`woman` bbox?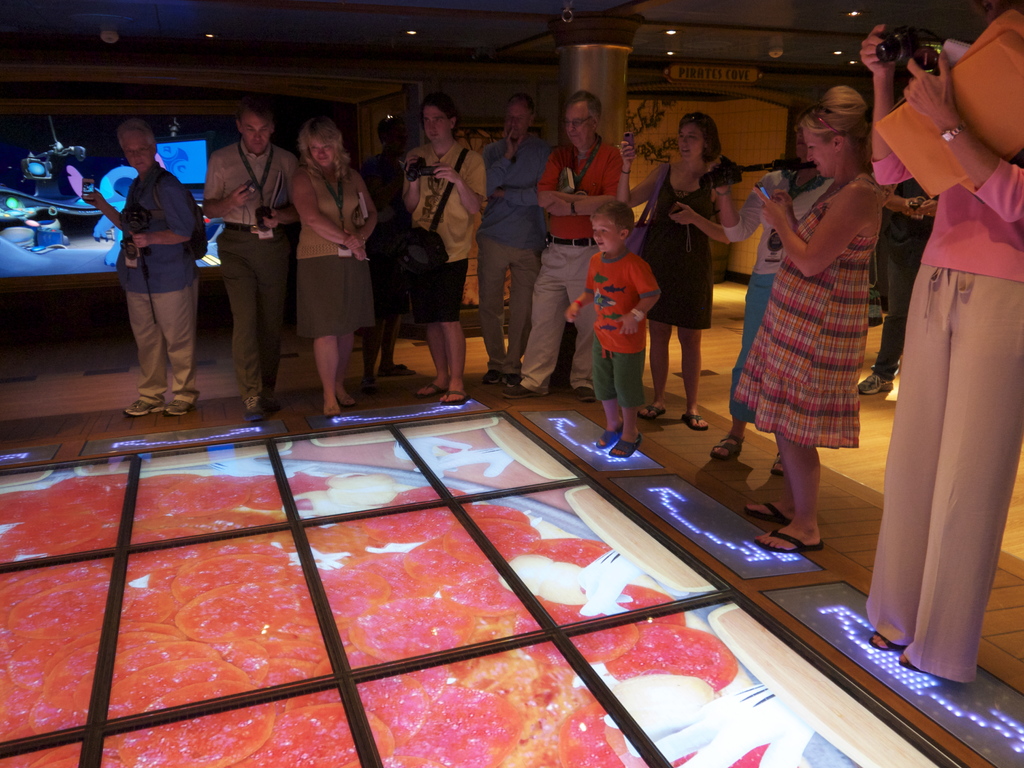
bbox=(616, 109, 740, 429)
